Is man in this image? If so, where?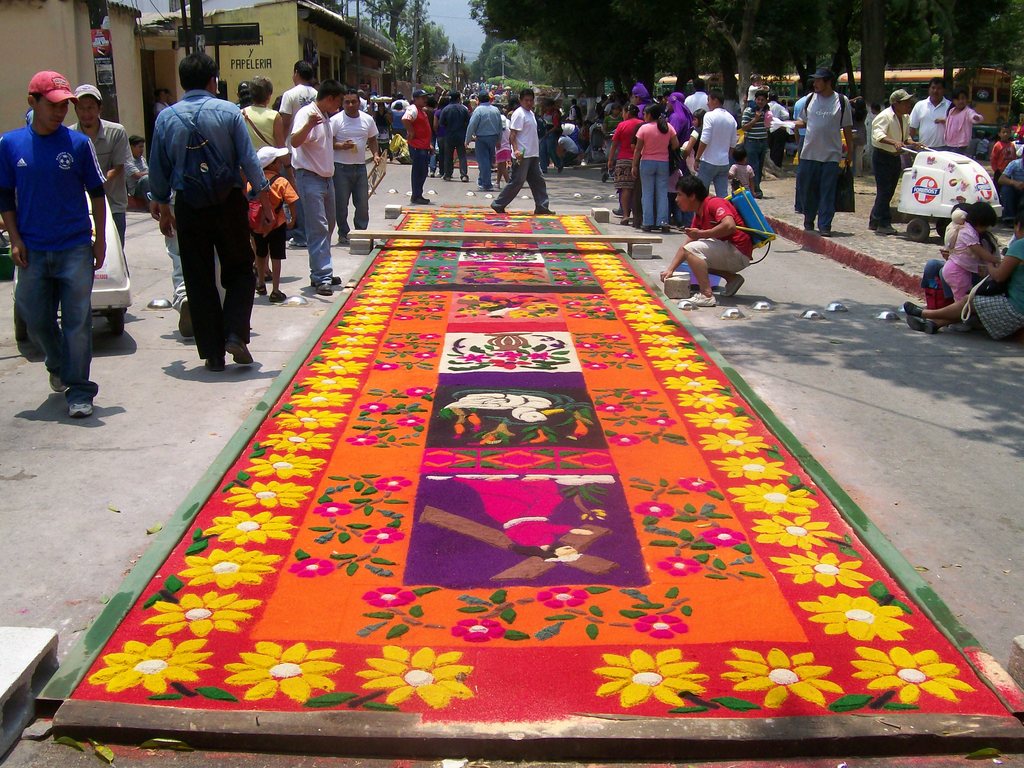
Yes, at (909, 76, 952, 145).
